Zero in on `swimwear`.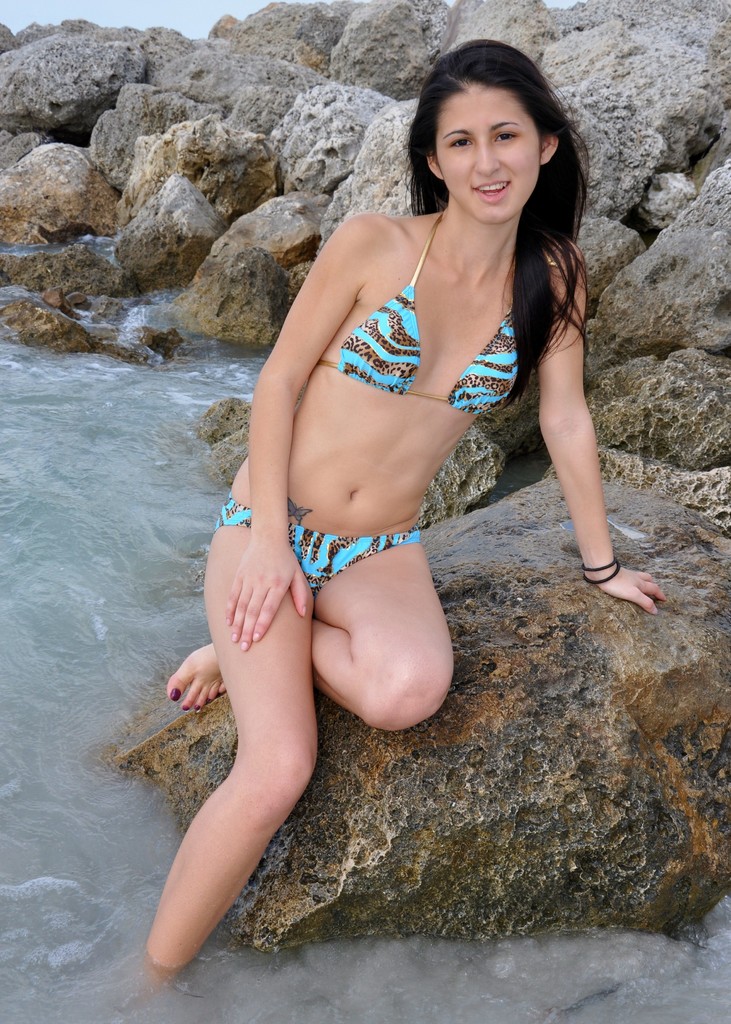
Zeroed in: bbox=[307, 209, 523, 403].
